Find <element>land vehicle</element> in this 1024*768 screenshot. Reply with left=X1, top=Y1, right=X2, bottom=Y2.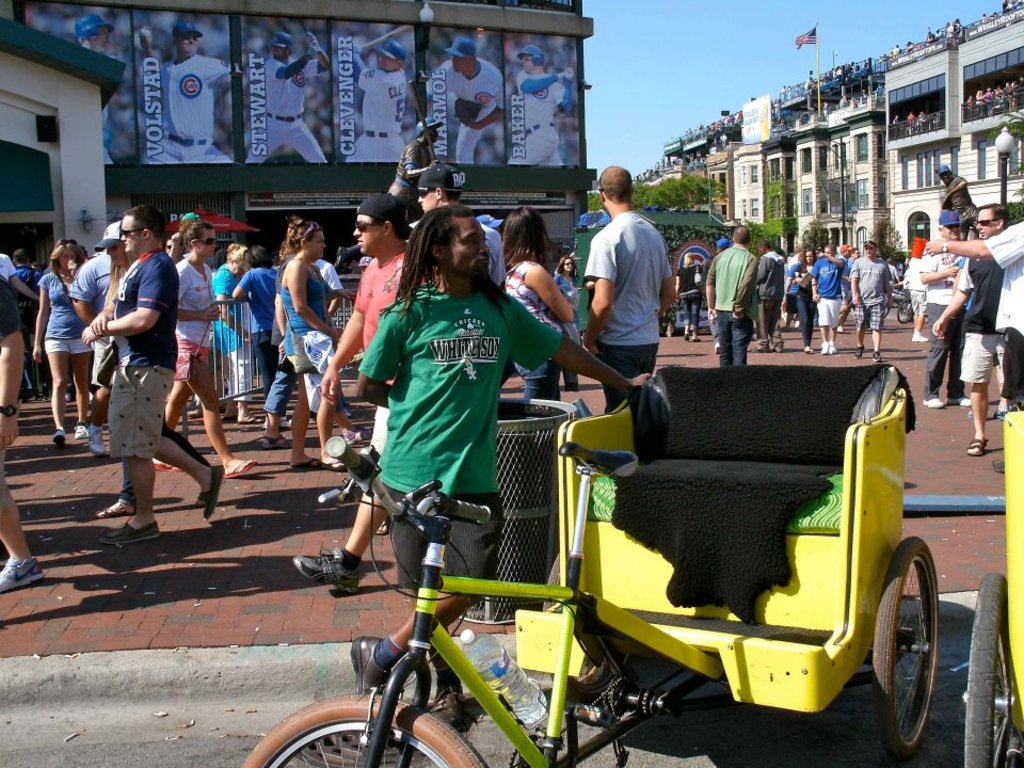
left=306, top=372, right=939, bottom=767.
